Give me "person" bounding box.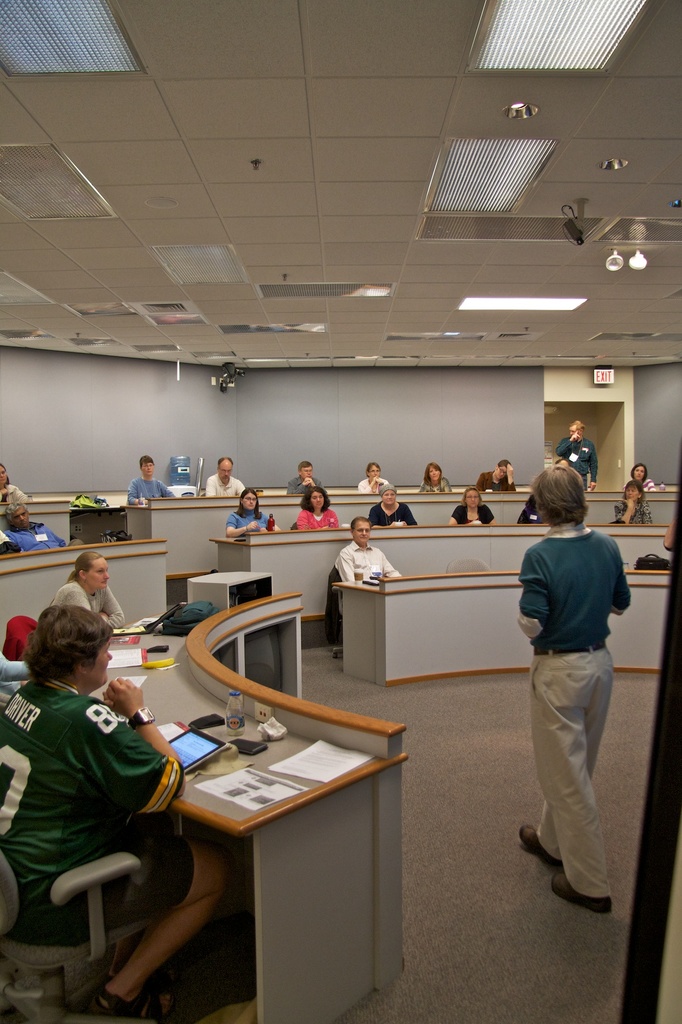
left=287, top=484, right=344, bottom=529.
